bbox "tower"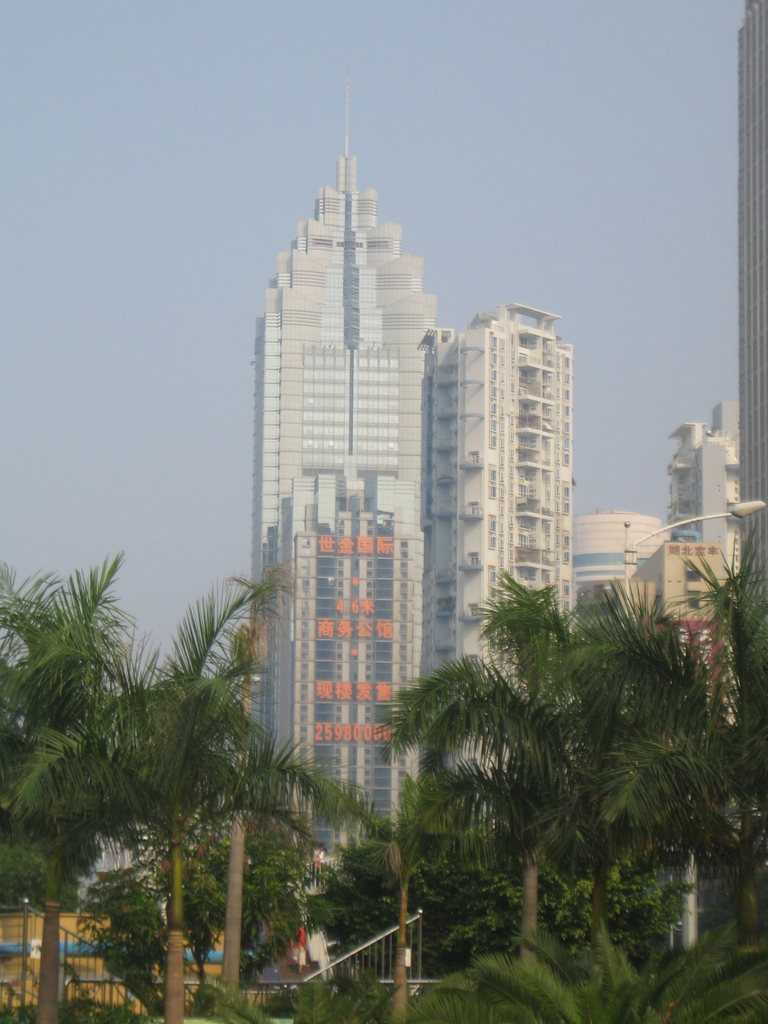
detection(674, 407, 748, 627)
